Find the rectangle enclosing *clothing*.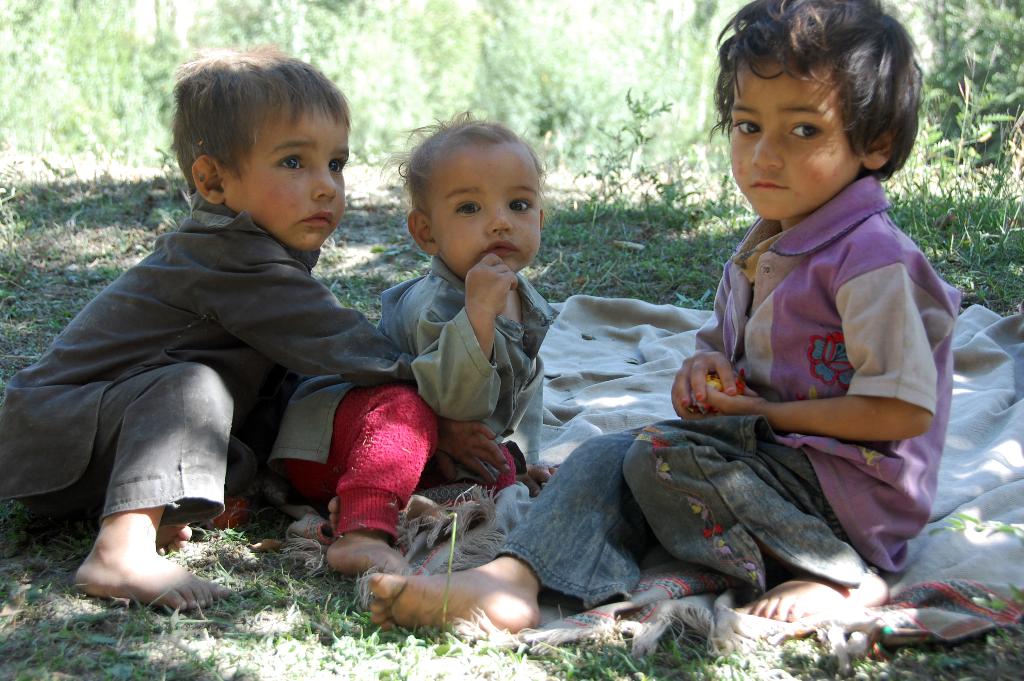
[267, 254, 556, 536].
